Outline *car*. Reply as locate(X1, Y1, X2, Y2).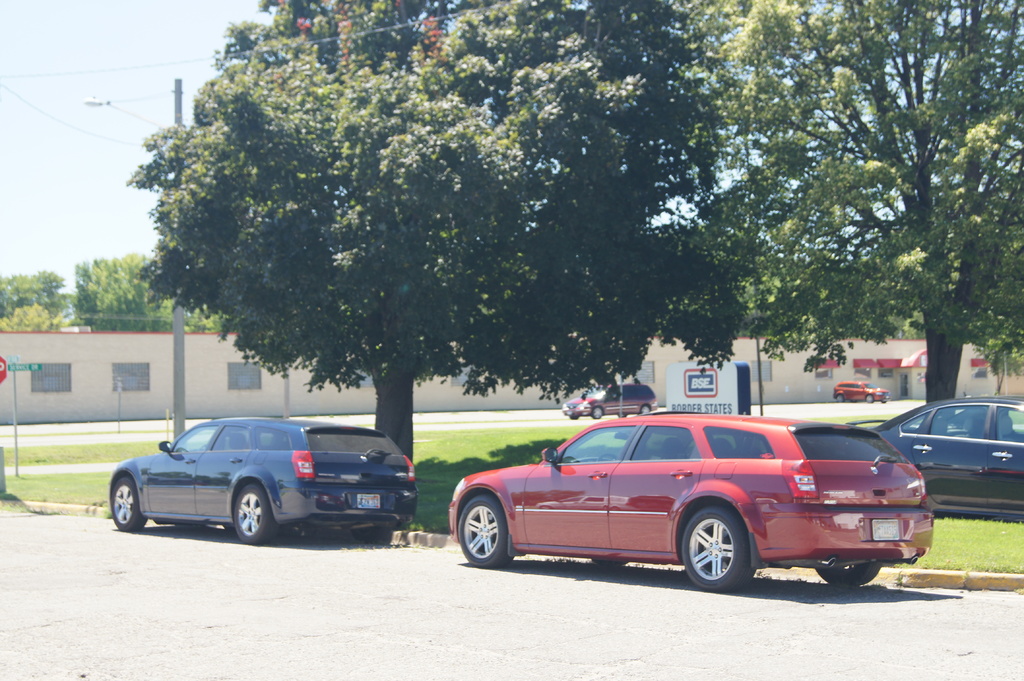
locate(847, 397, 1023, 522).
